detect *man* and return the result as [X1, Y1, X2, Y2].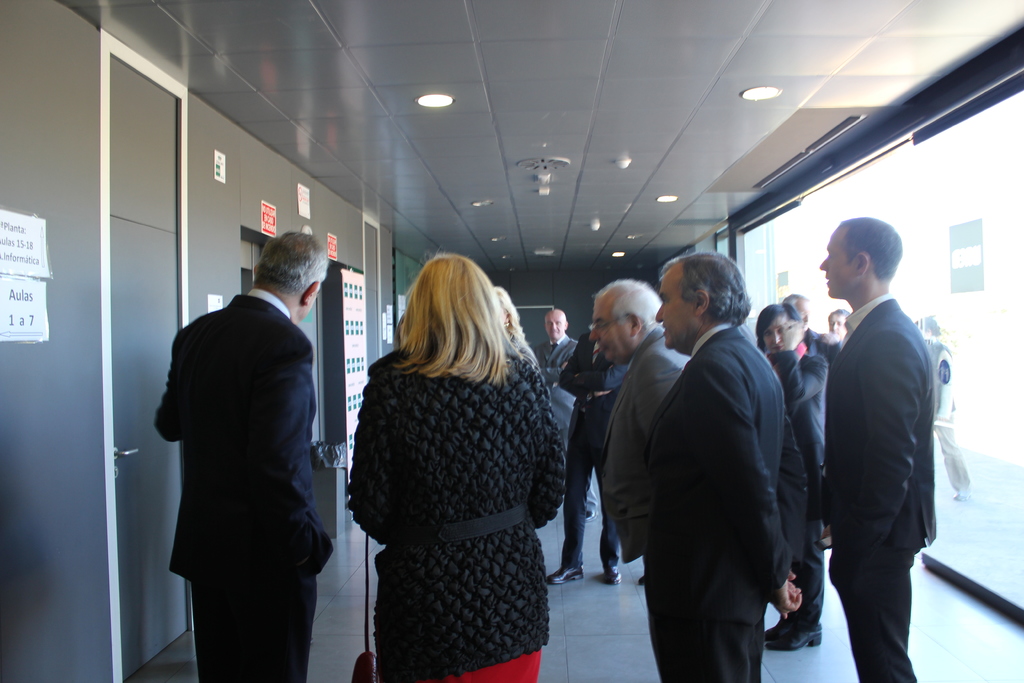
[798, 186, 961, 682].
